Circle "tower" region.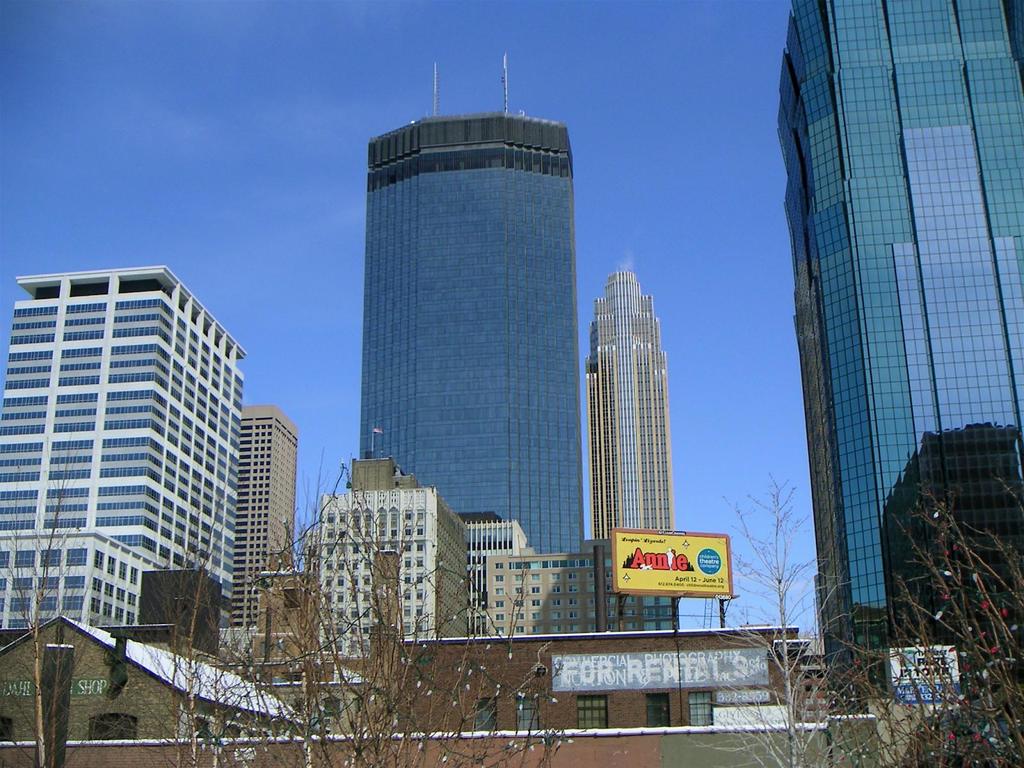
Region: detection(134, 564, 229, 666).
